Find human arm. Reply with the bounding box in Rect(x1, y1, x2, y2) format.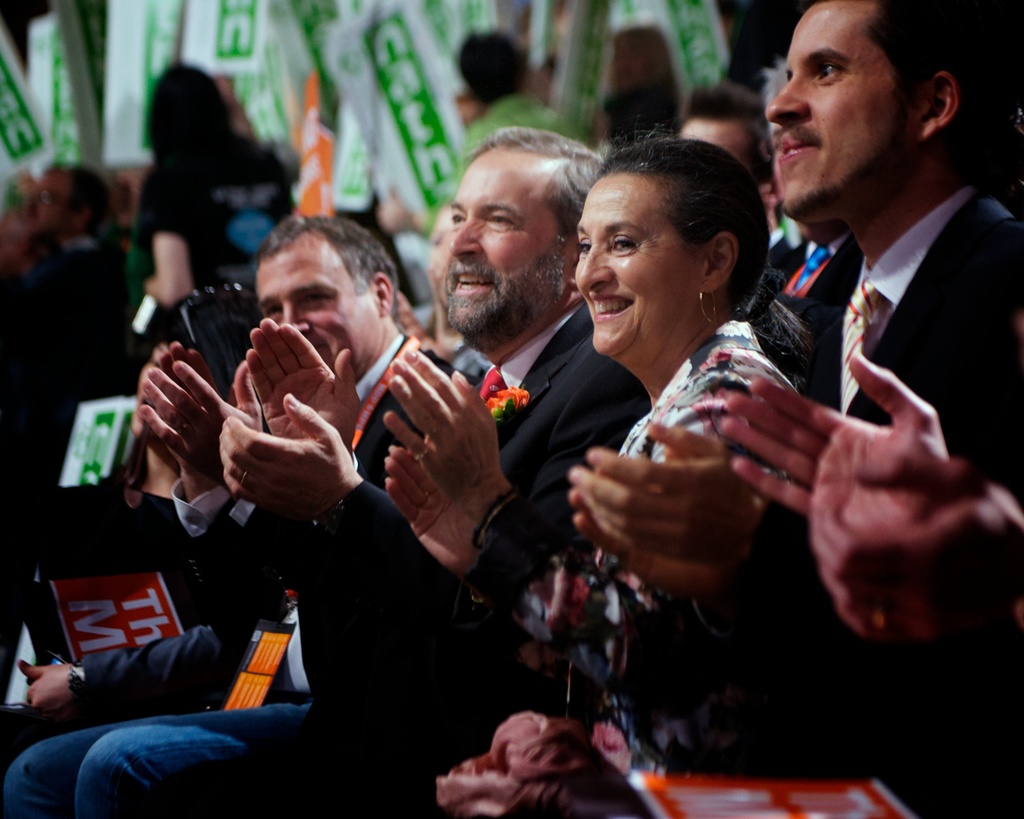
Rect(372, 184, 431, 237).
